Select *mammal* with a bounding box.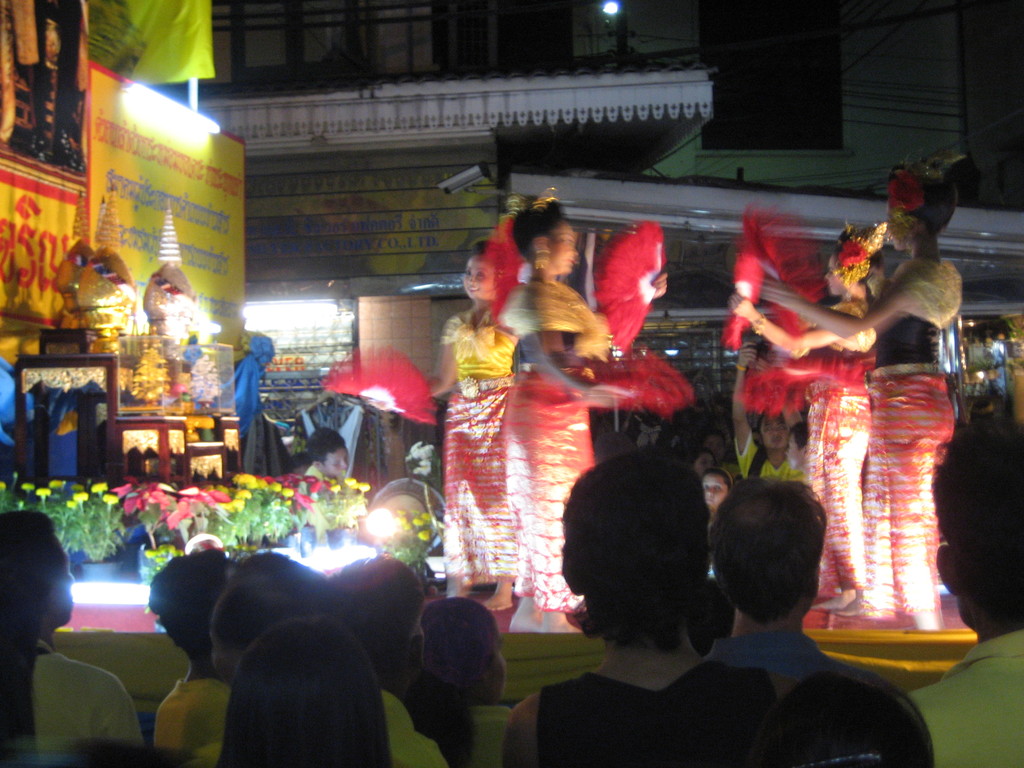
781 422 822 483.
